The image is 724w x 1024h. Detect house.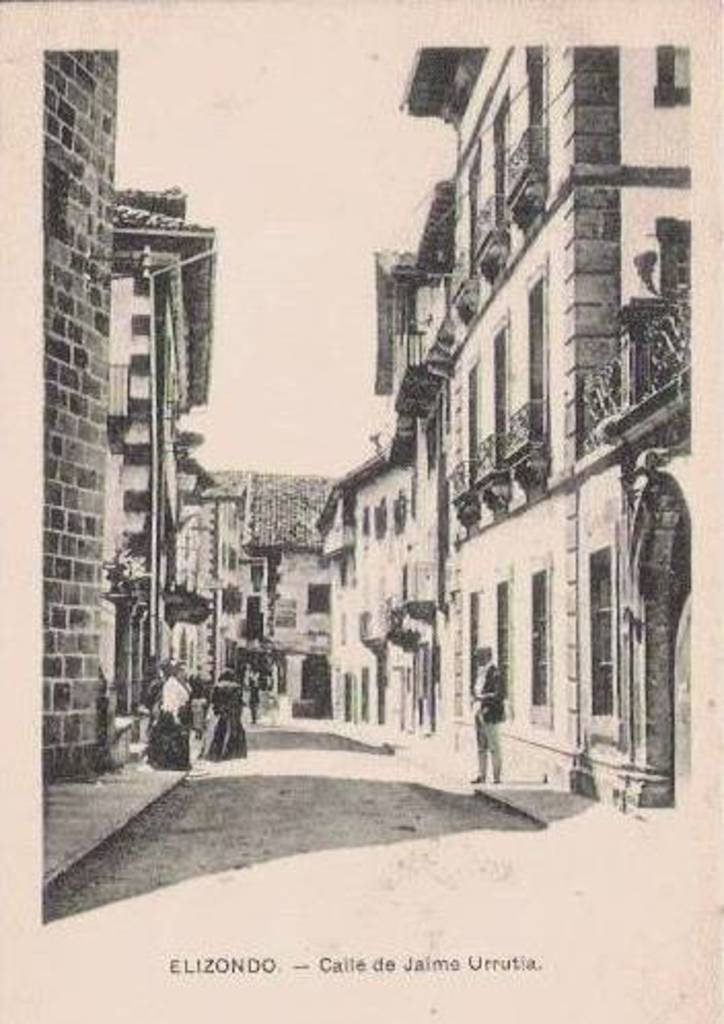
Detection: x1=378 y1=222 x2=483 y2=730.
